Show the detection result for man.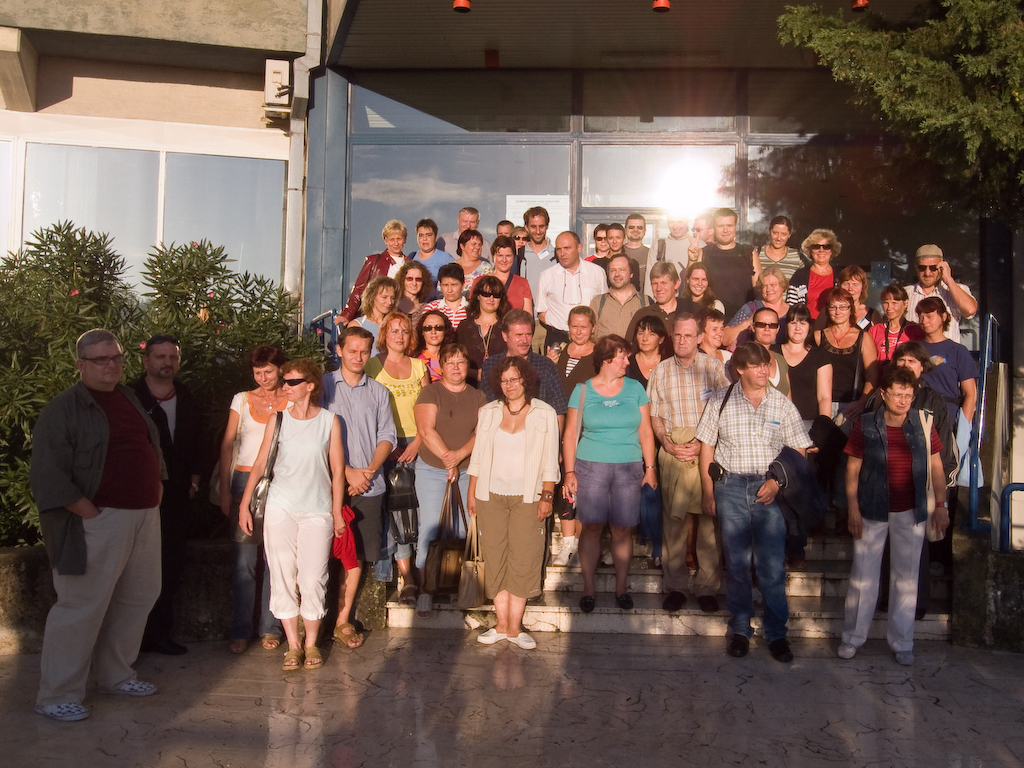
select_region(517, 207, 560, 288).
